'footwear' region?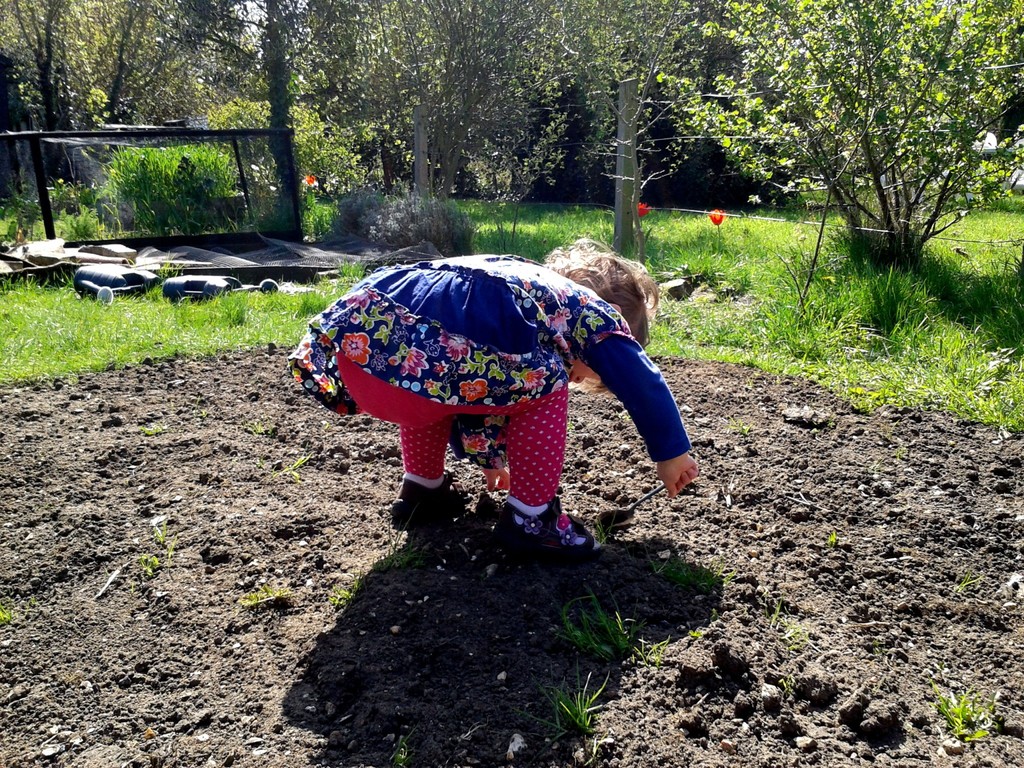
[x1=402, y1=471, x2=467, y2=500]
